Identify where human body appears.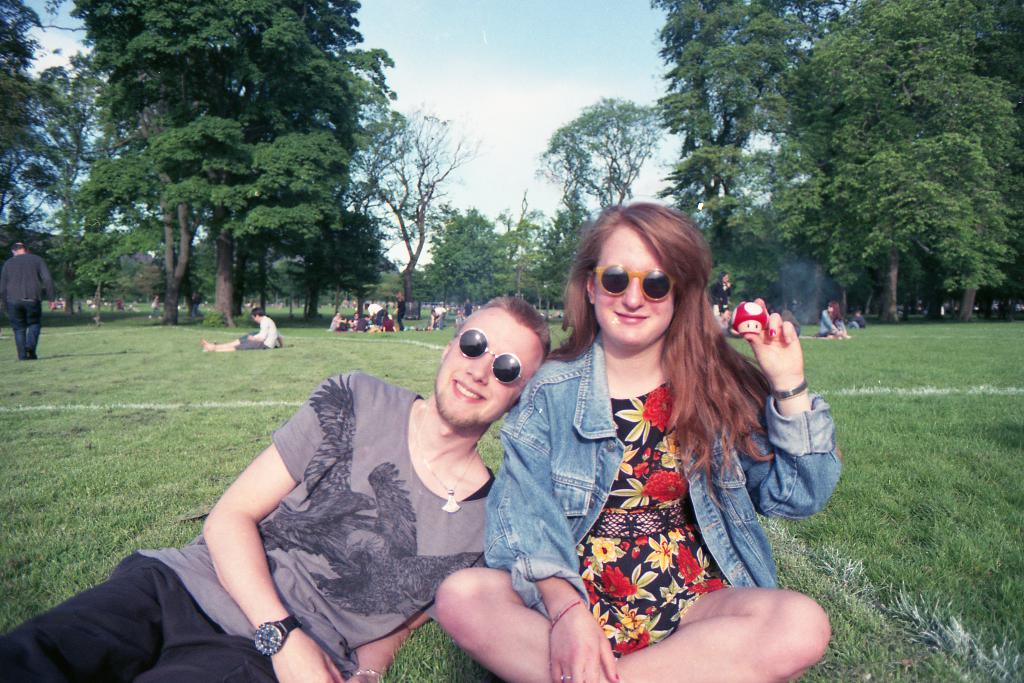
Appears at detection(714, 283, 732, 323).
